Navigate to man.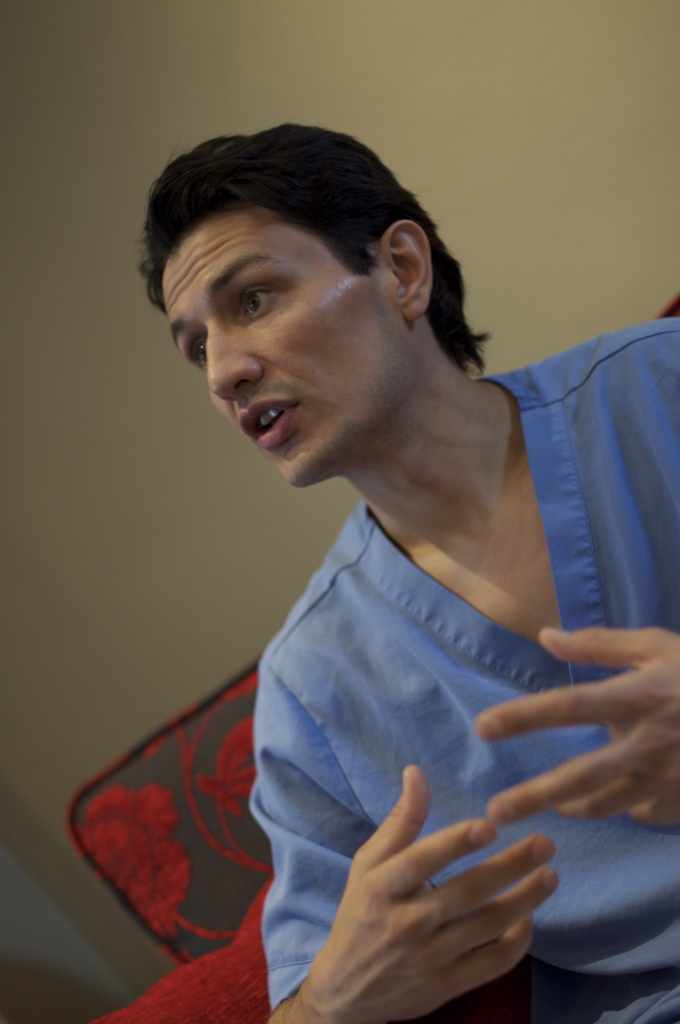
Navigation target: <box>82,130,670,921</box>.
